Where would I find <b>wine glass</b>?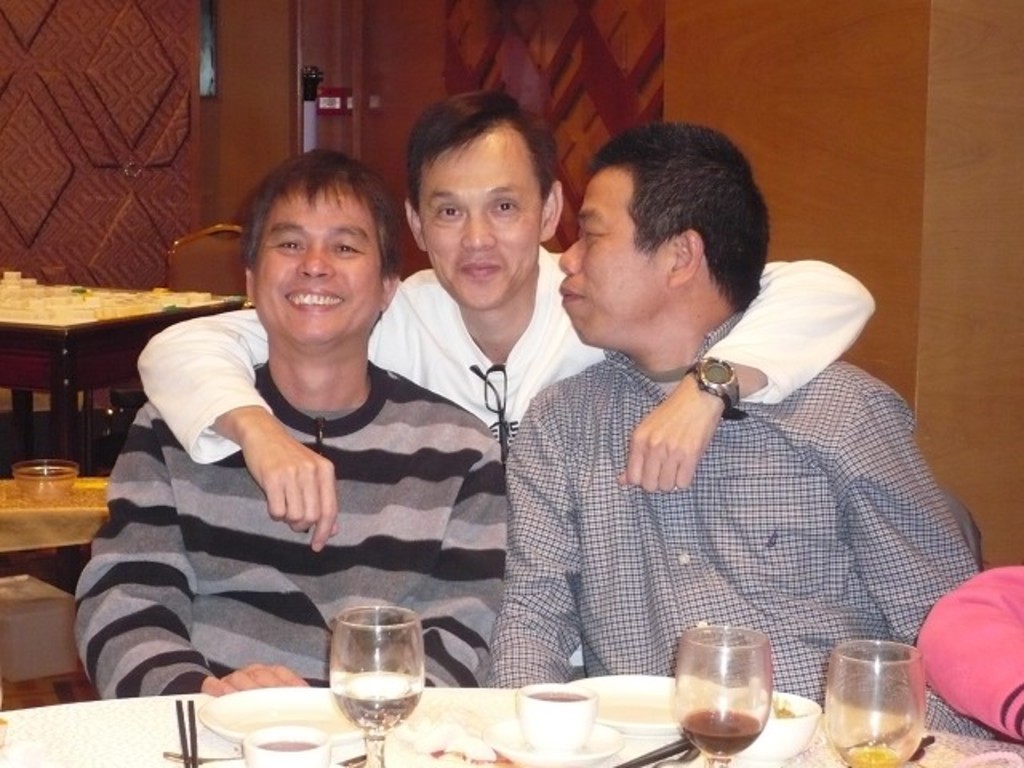
At x1=333 y1=608 x2=421 y2=766.
